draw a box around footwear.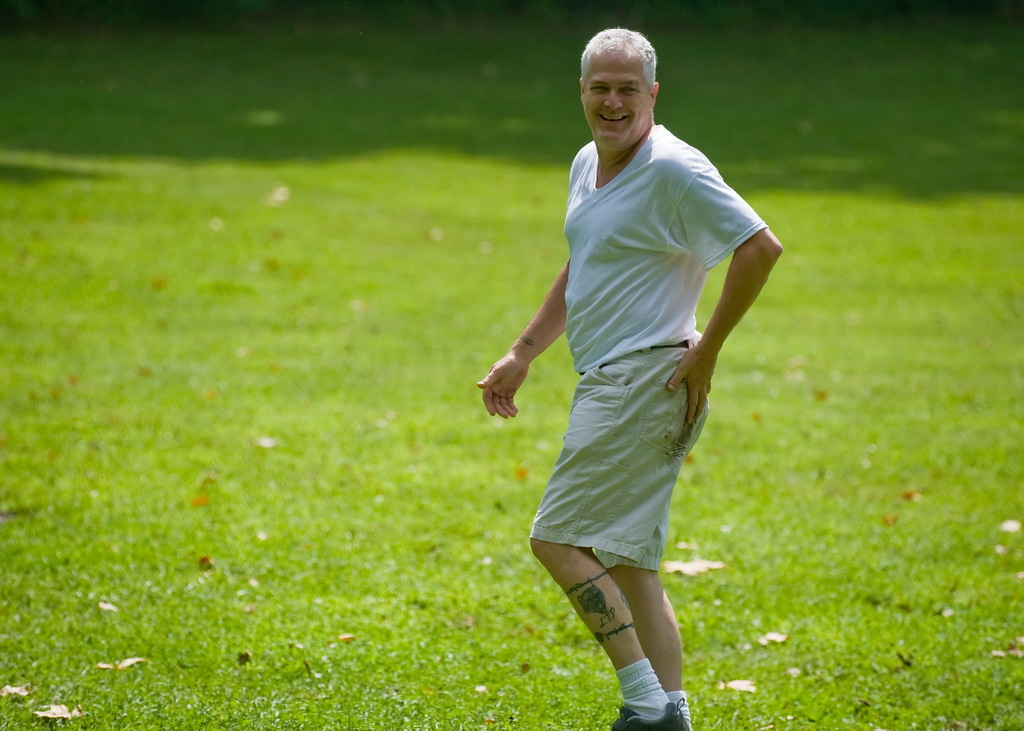
613/698/692/730.
